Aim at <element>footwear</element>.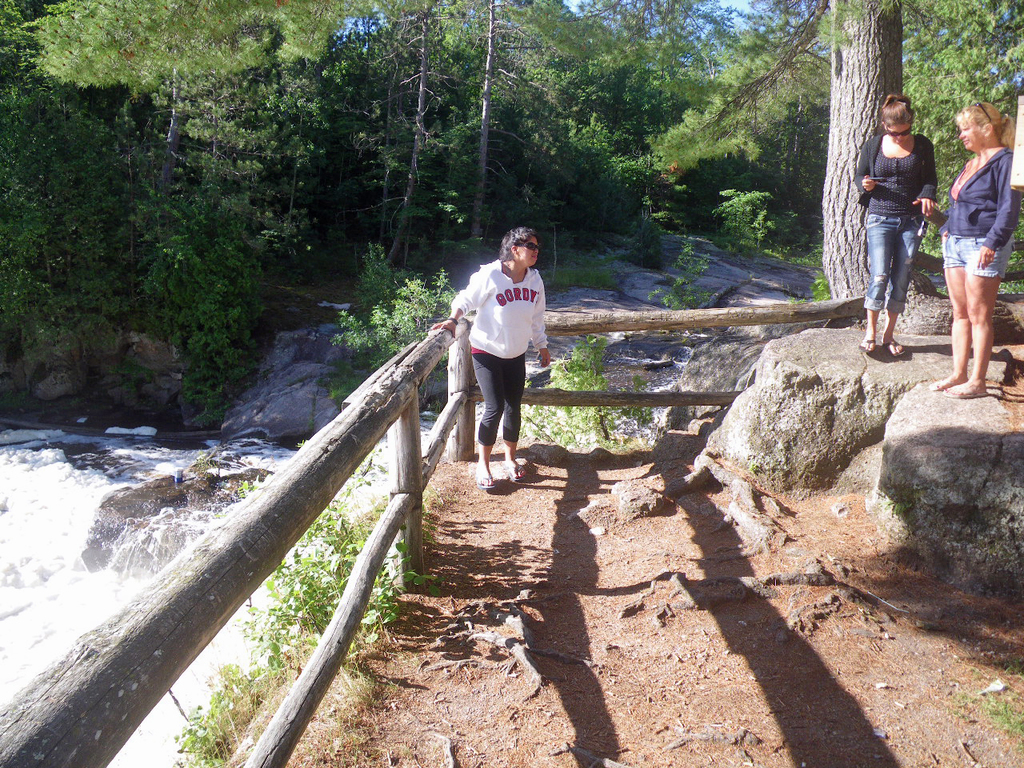
Aimed at {"left": 882, "top": 341, "right": 909, "bottom": 358}.
